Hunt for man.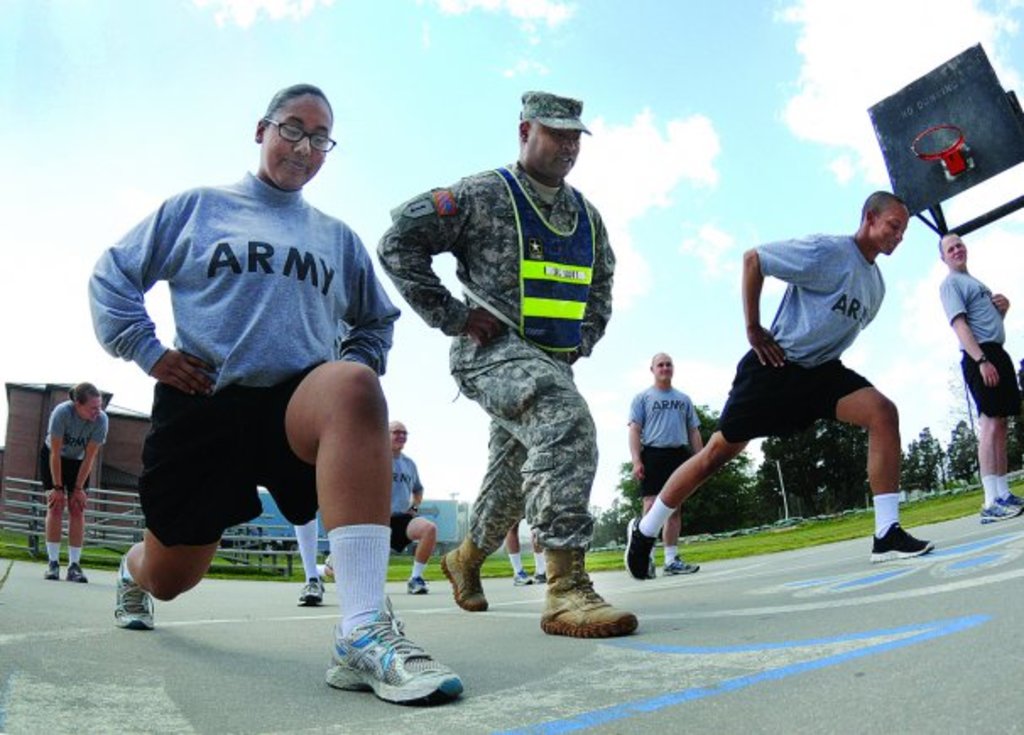
Hunted down at detection(629, 351, 696, 576).
